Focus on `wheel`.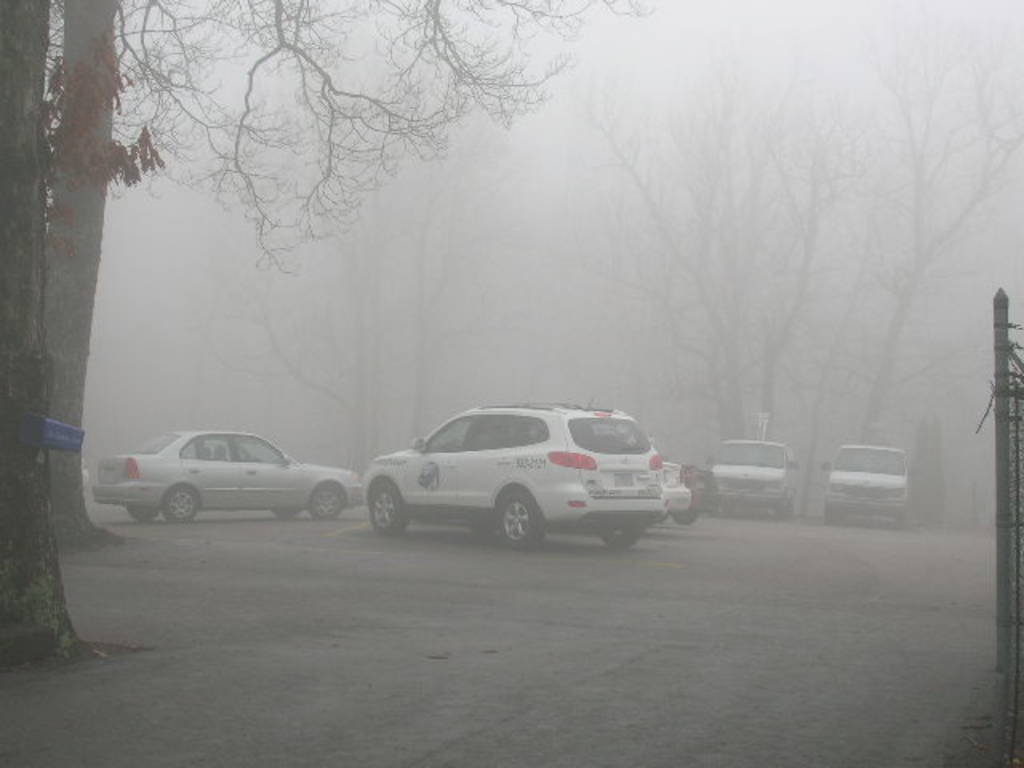
Focused at select_region(603, 523, 642, 544).
